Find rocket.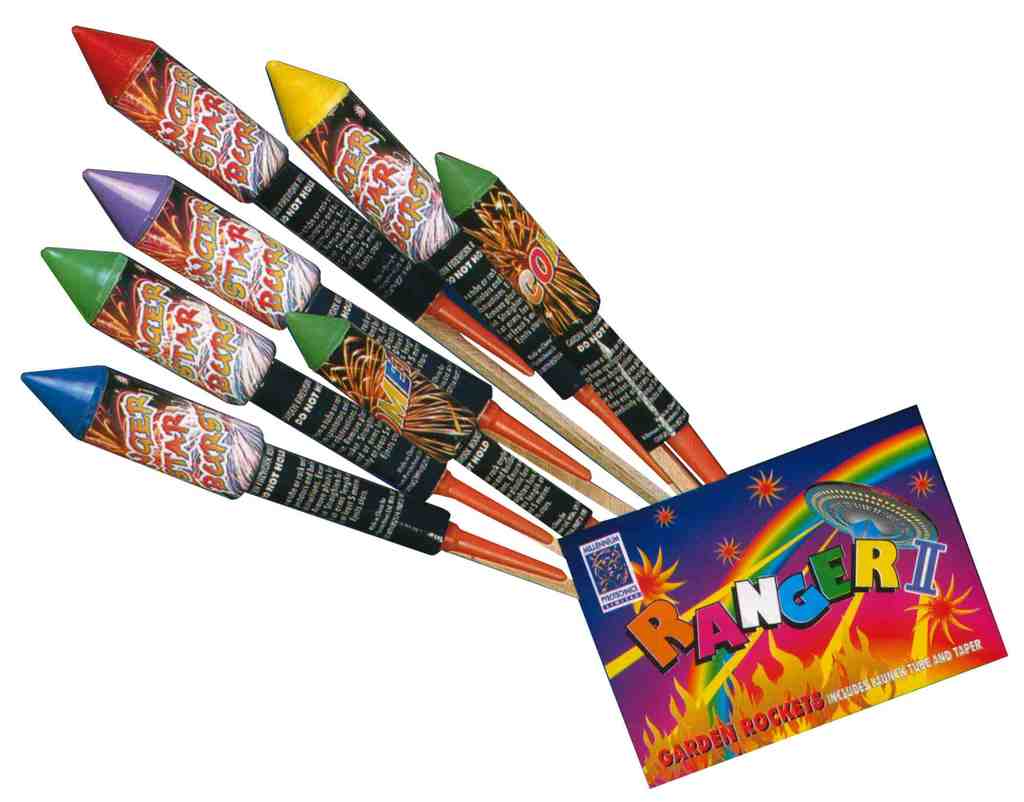
[x1=271, y1=62, x2=680, y2=496].
